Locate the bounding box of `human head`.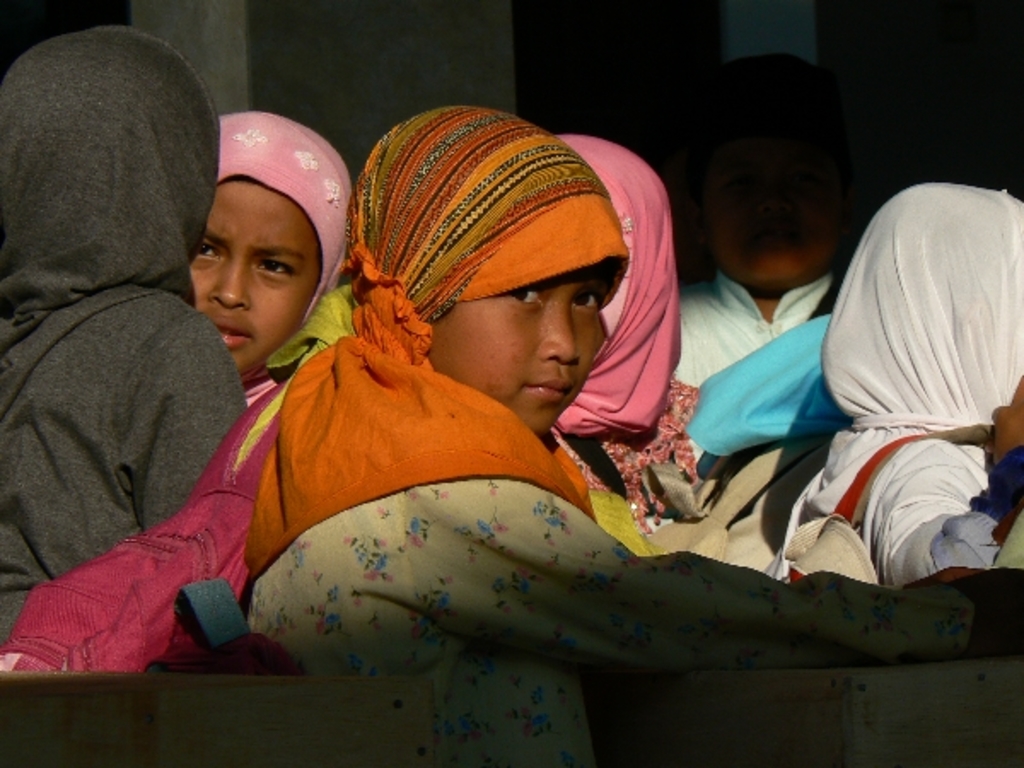
Bounding box: 560:133:681:423.
